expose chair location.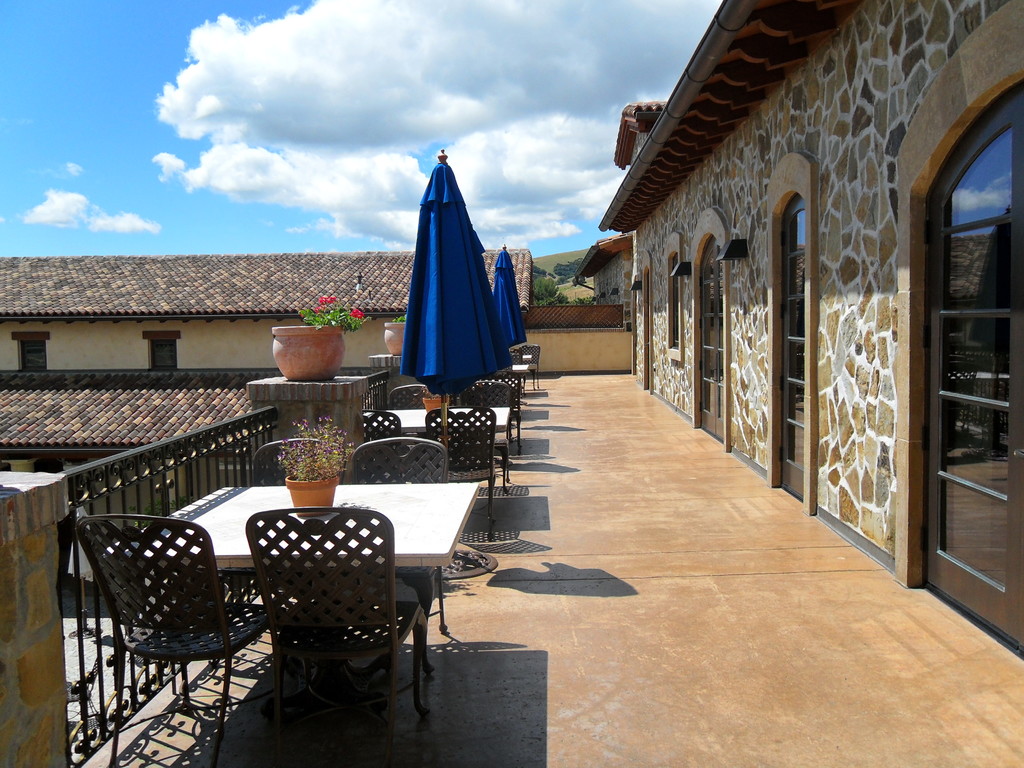
Exposed at locate(251, 438, 351, 611).
